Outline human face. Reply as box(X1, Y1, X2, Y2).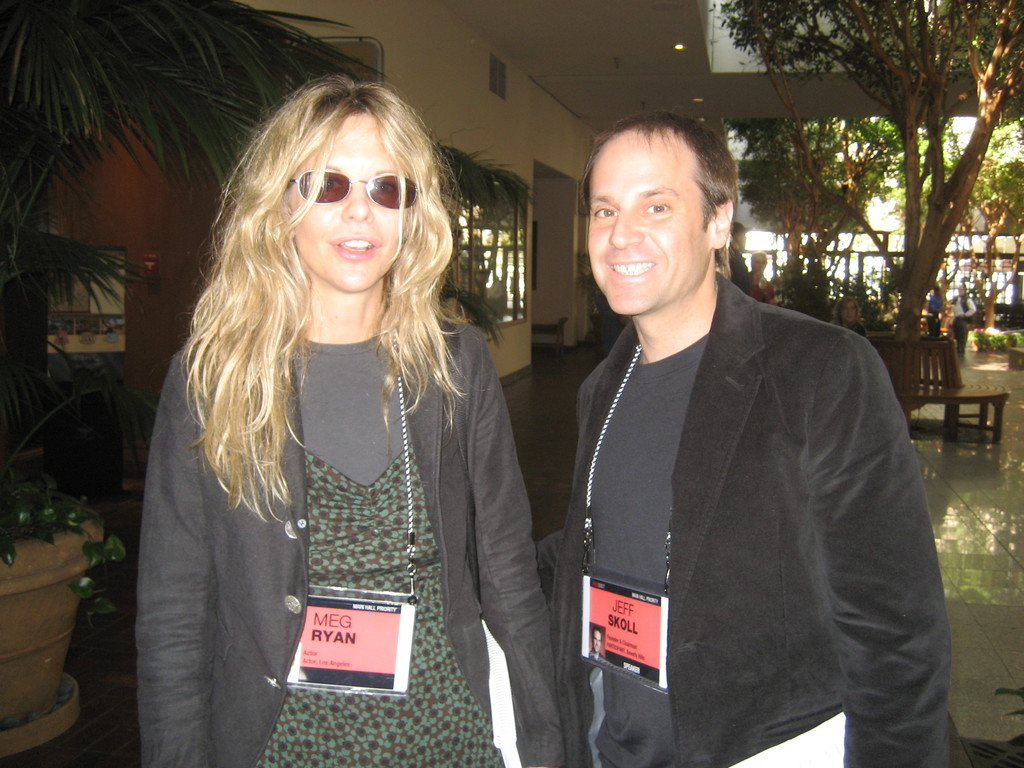
box(587, 134, 716, 322).
